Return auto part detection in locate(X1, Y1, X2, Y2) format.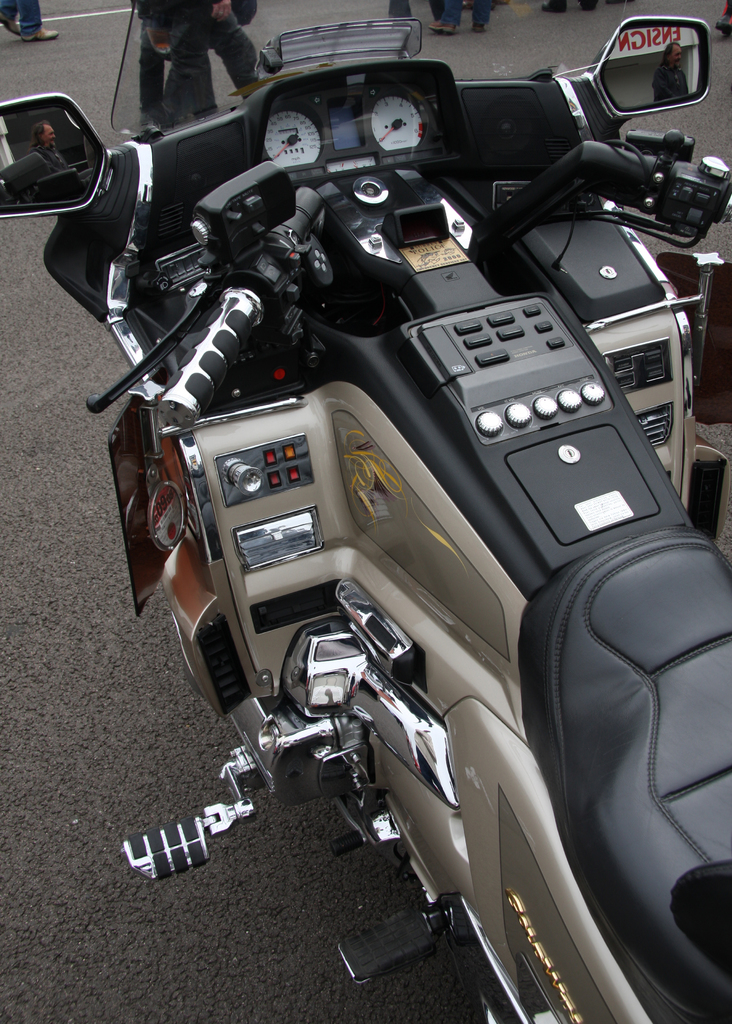
locate(219, 47, 511, 156).
